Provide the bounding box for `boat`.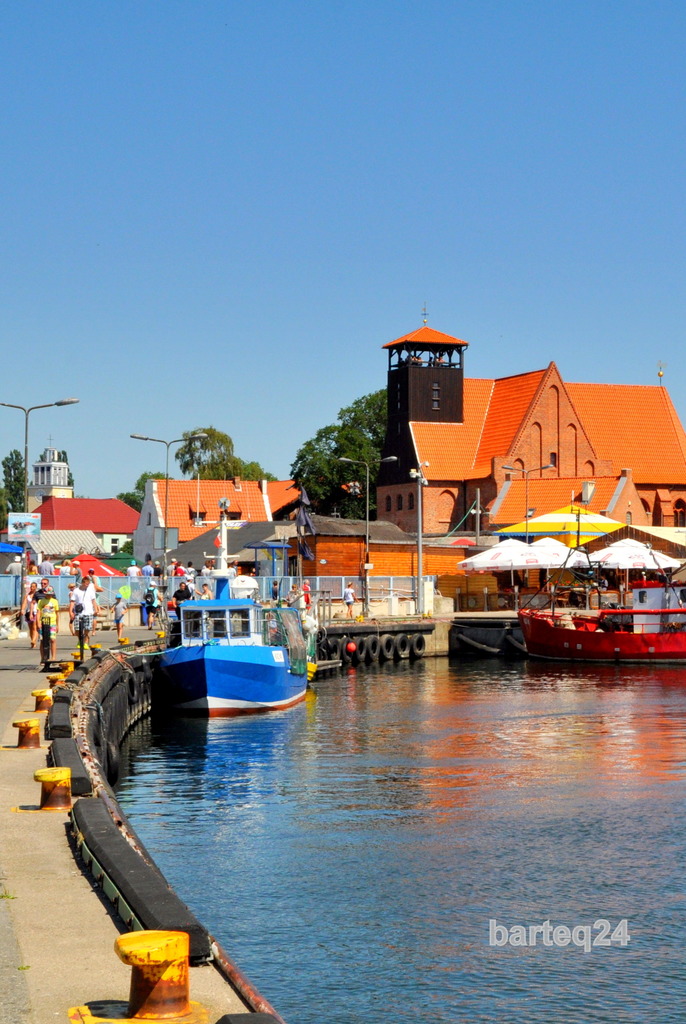
165, 602, 323, 716.
